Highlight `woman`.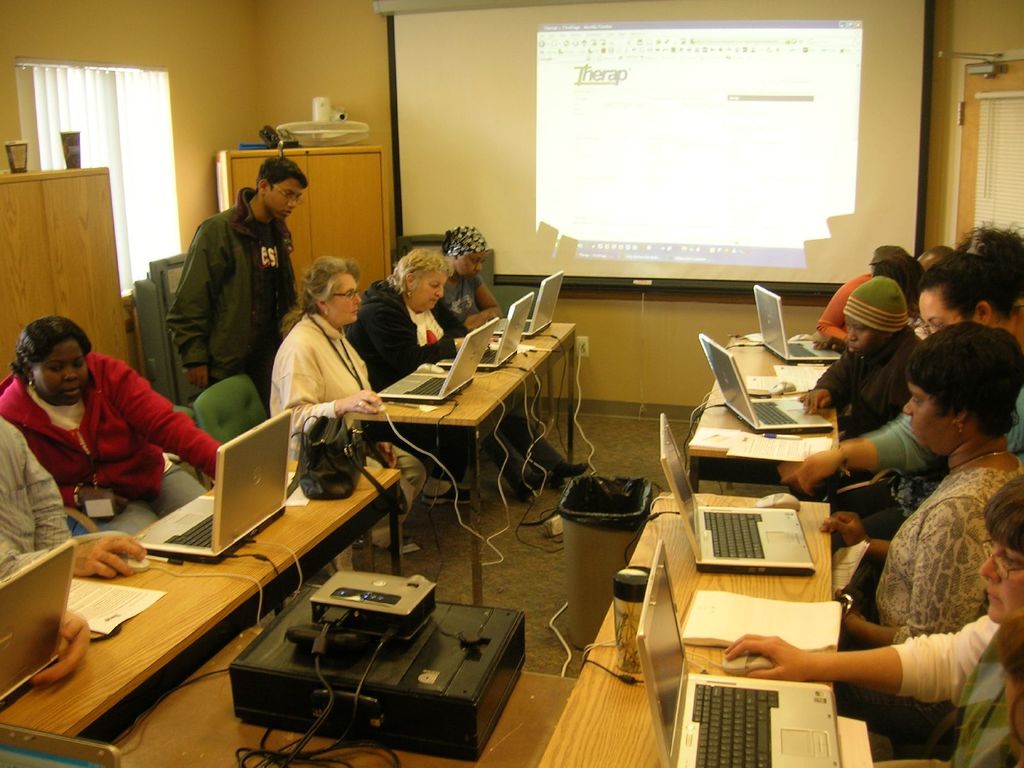
Highlighted region: bbox(0, 315, 222, 537).
